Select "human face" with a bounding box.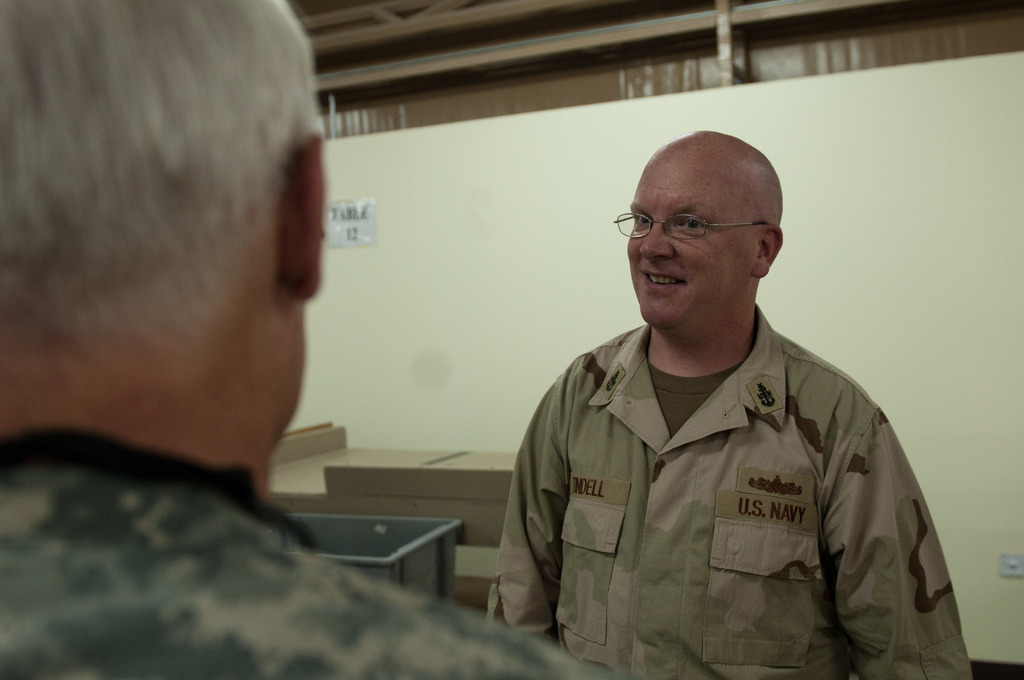
Rect(625, 160, 754, 329).
